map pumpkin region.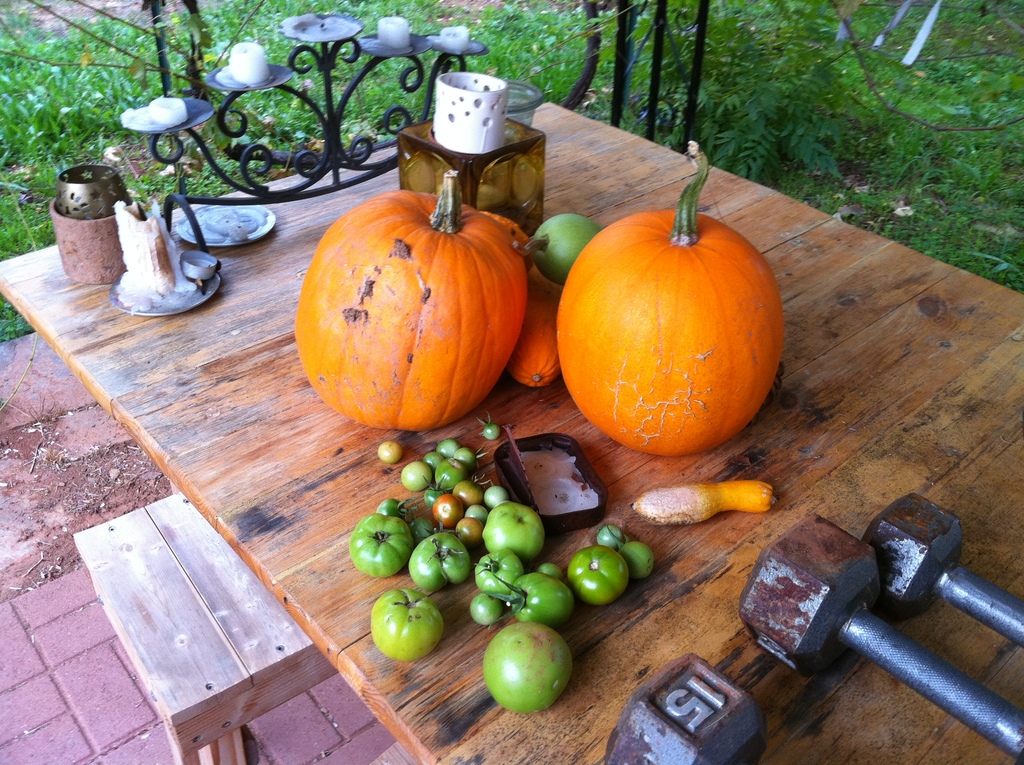
Mapped to pyautogui.locateOnScreen(563, 142, 787, 451).
